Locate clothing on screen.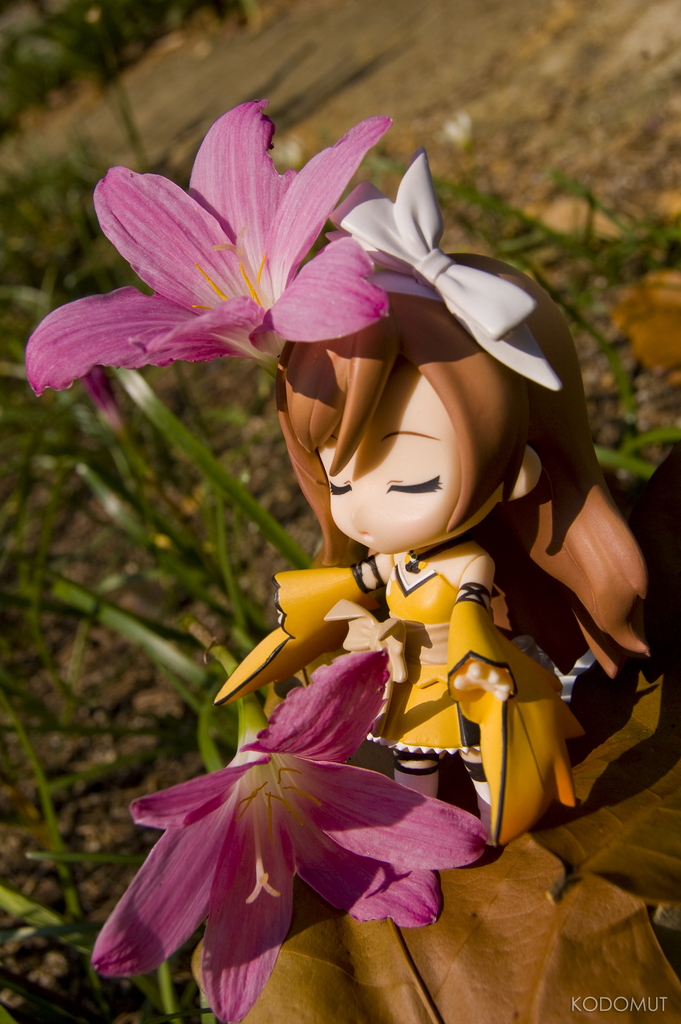
On screen at {"left": 255, "top": 427, "right": 603, "bottom": 842}.
